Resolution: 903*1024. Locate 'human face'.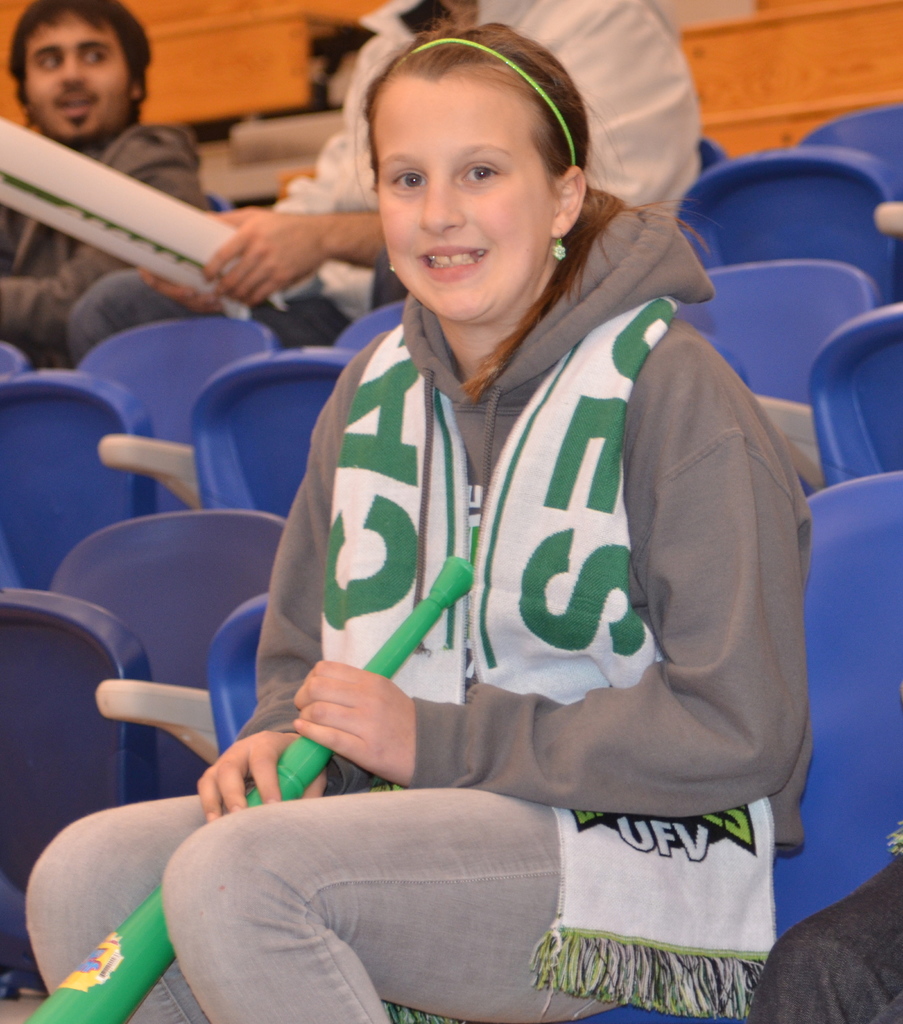
Rect(377, 79, 544, 323).
